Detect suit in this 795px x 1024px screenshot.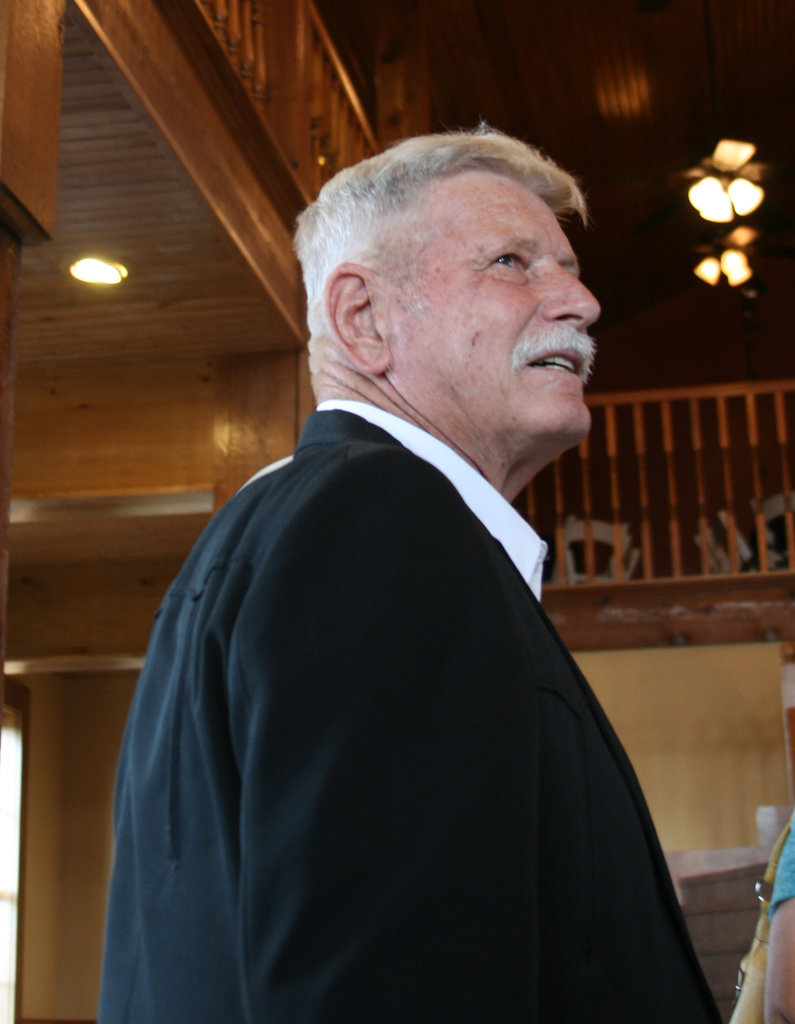
Detection: select_region(100, 406, 719, 1023).
